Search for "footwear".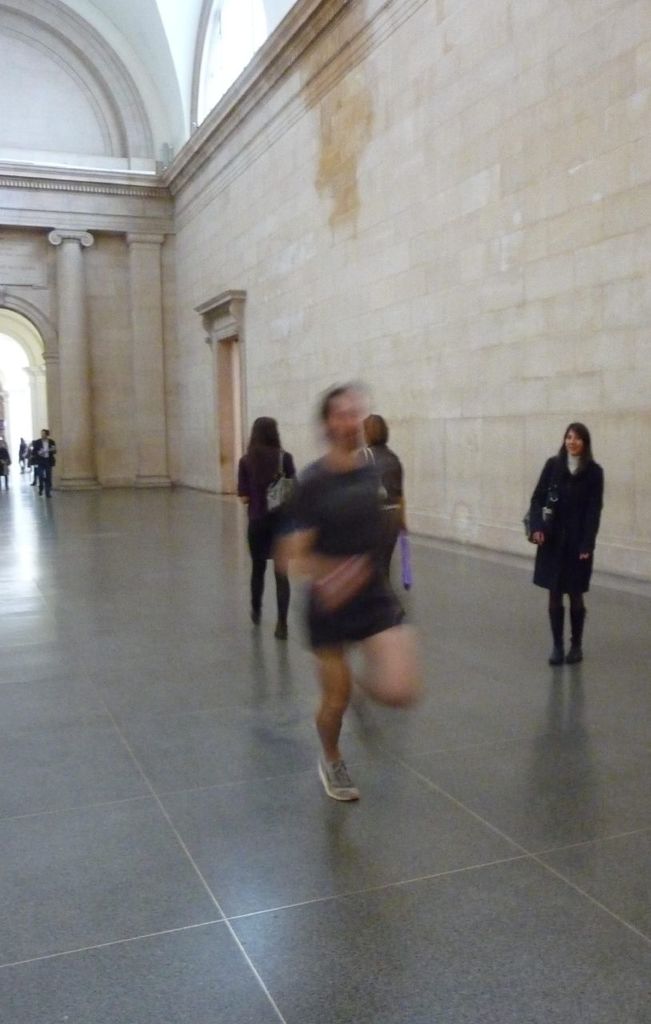
Found at 278 574 290 645.
